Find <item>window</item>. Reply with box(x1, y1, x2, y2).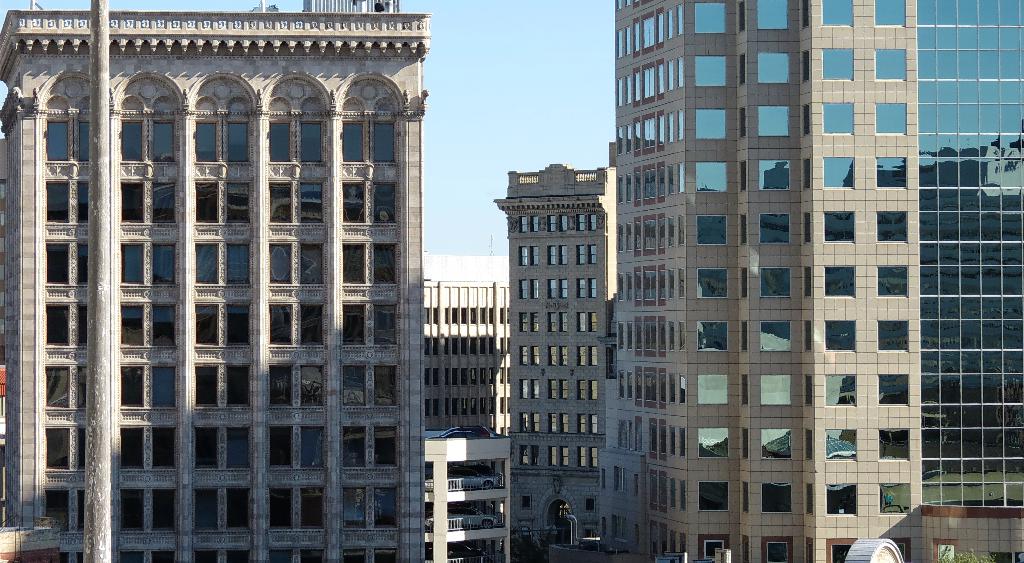
box(822, 102, 847, 134).
